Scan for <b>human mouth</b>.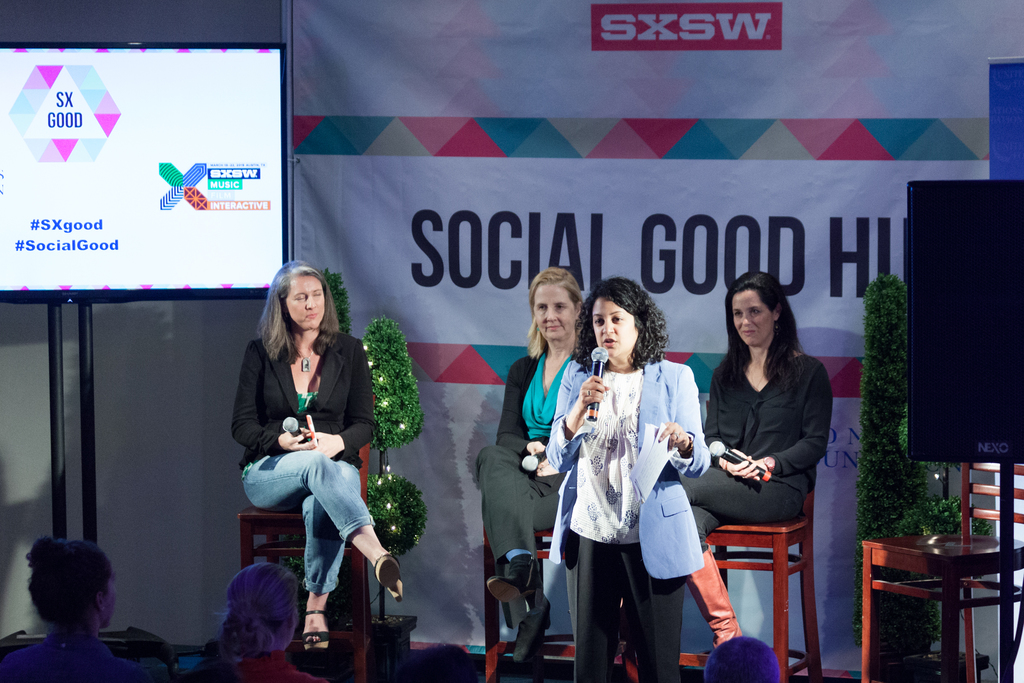
Scan result: detection(545, 323, 560, 331).
